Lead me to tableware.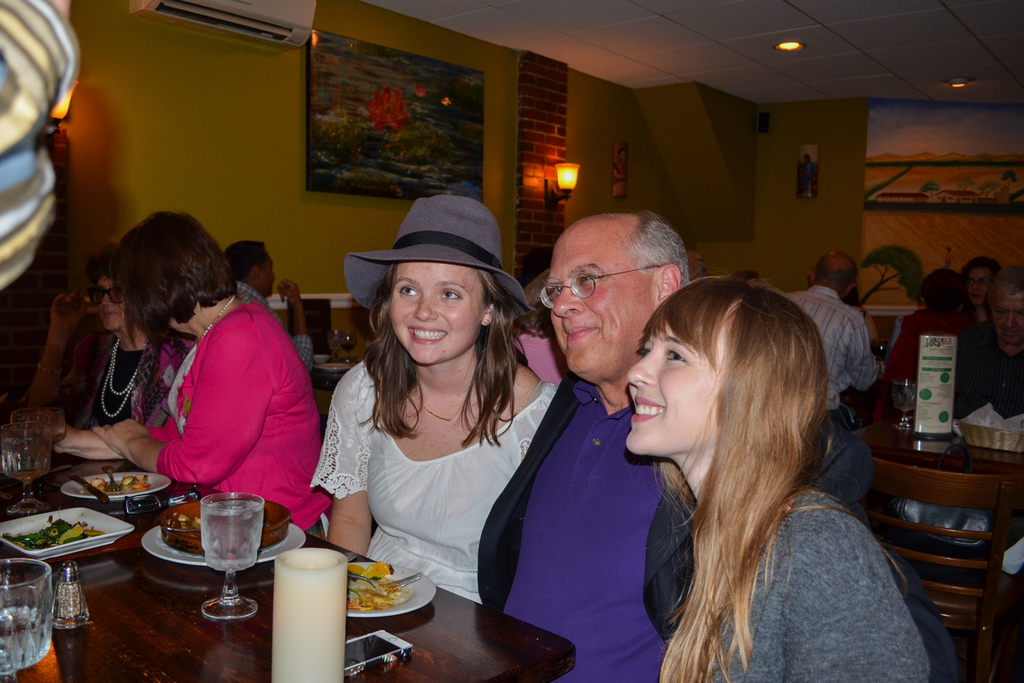
Lead to 201:486:257:620.
